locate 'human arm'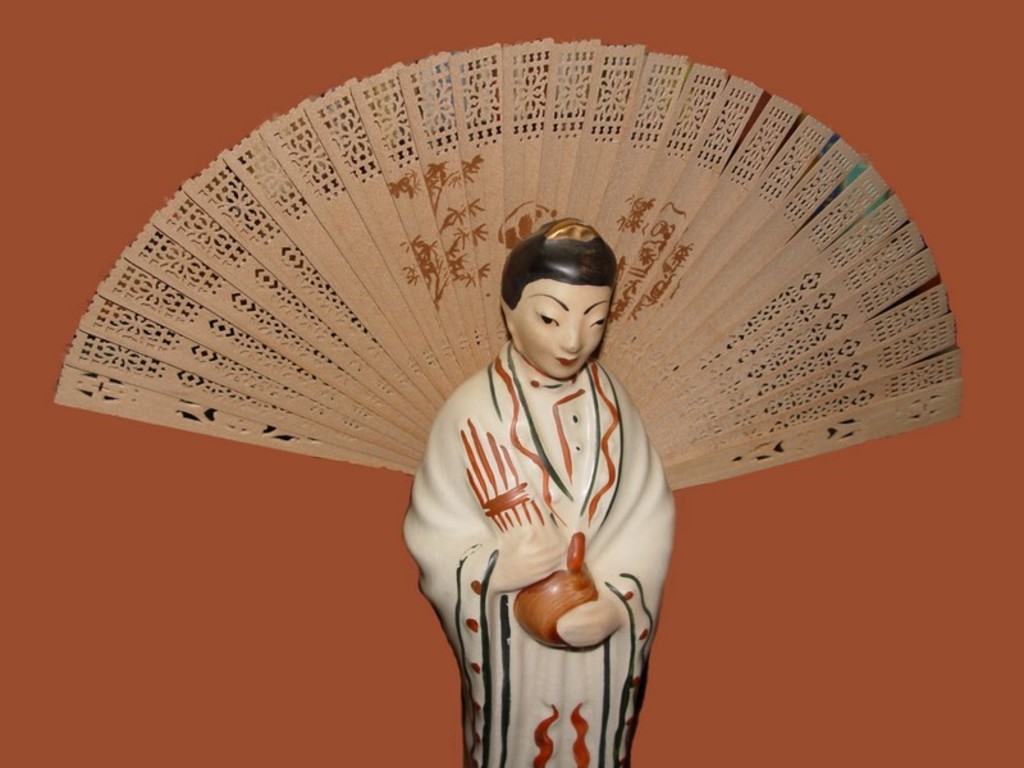
left=486, top=526, right=566, bottom=591
